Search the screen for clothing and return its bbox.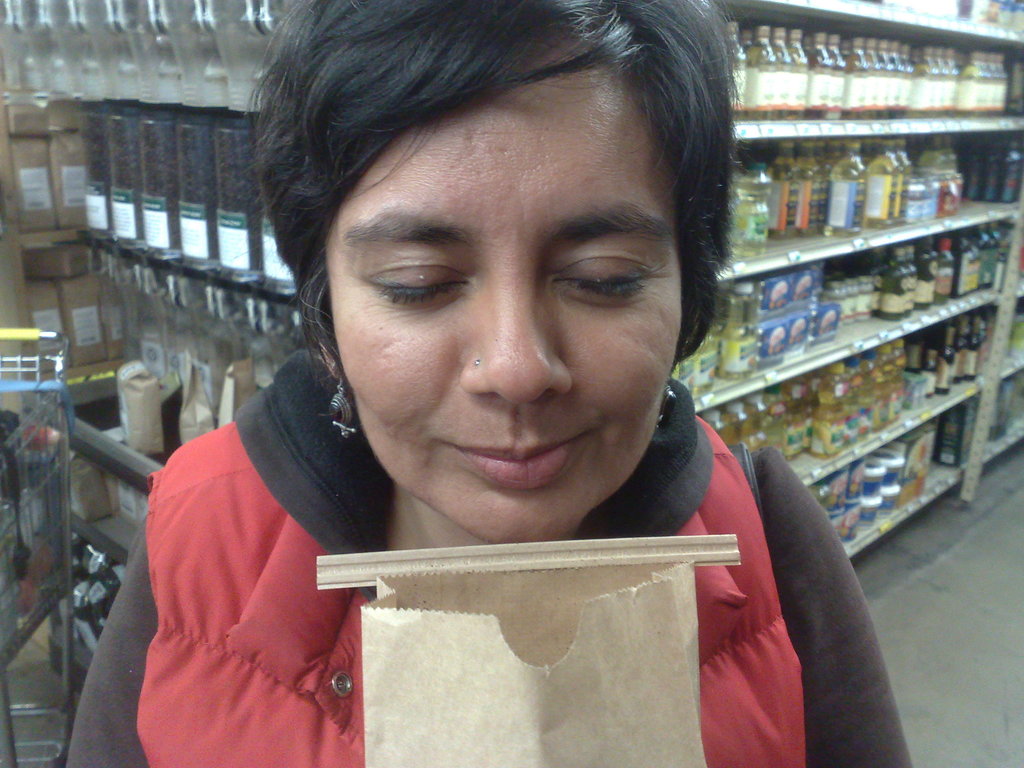
Found: bbox(64, 342, 916, 767).
